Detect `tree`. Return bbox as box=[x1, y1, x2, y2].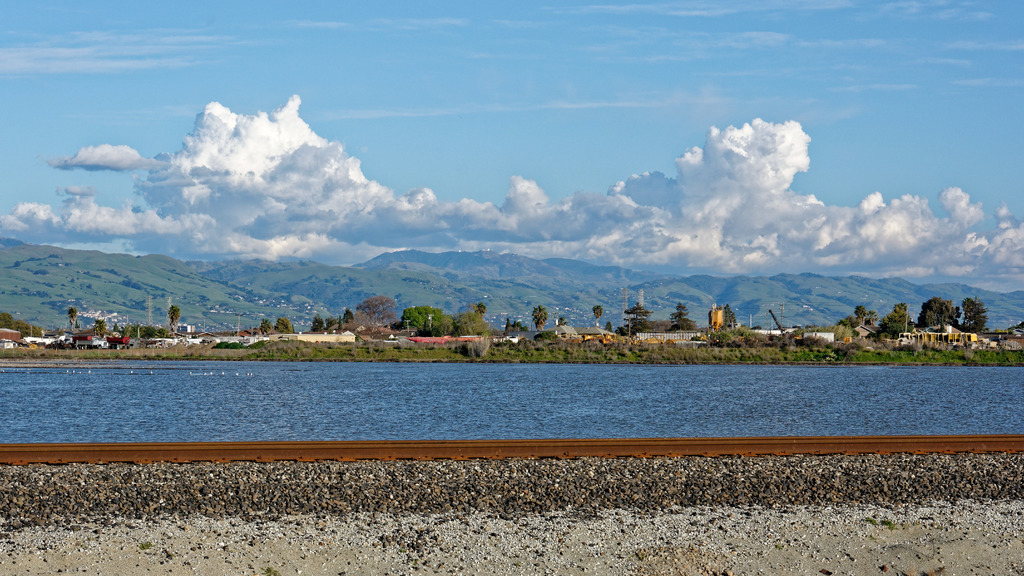
box=[844, 301, 890, 339].
